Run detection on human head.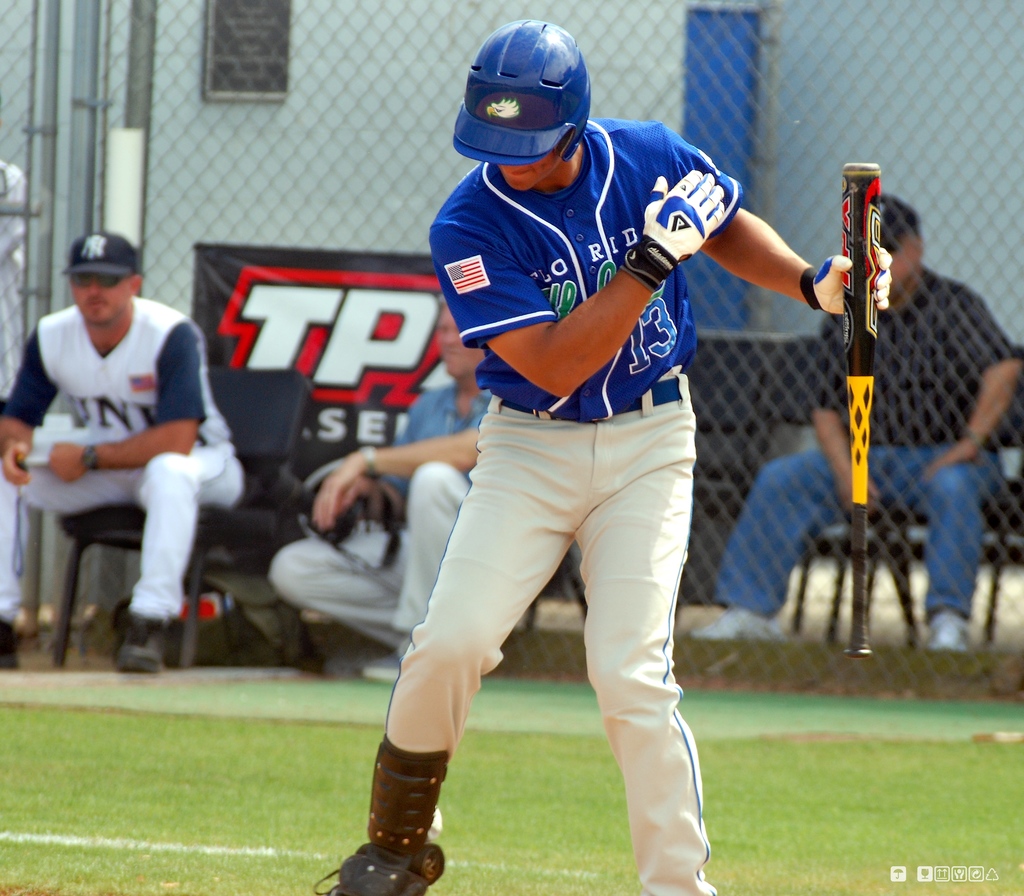
Result: box=[449, 15, 602, 186].
